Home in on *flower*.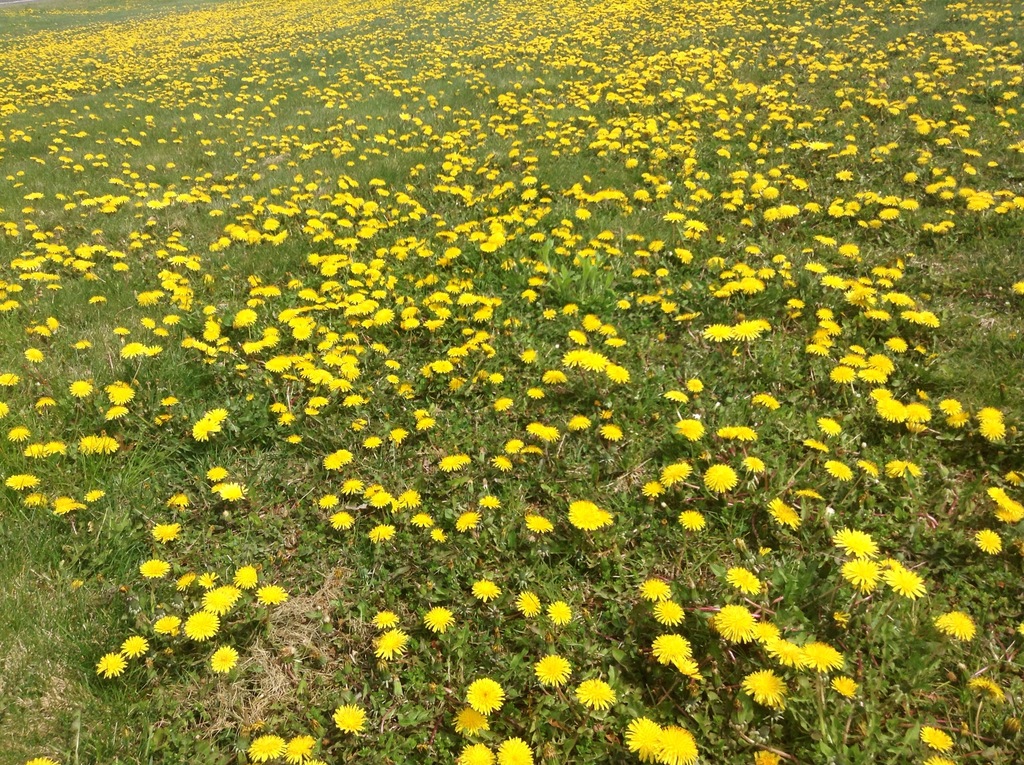
Homed in at l=364, t=435, r=387, b=451.
